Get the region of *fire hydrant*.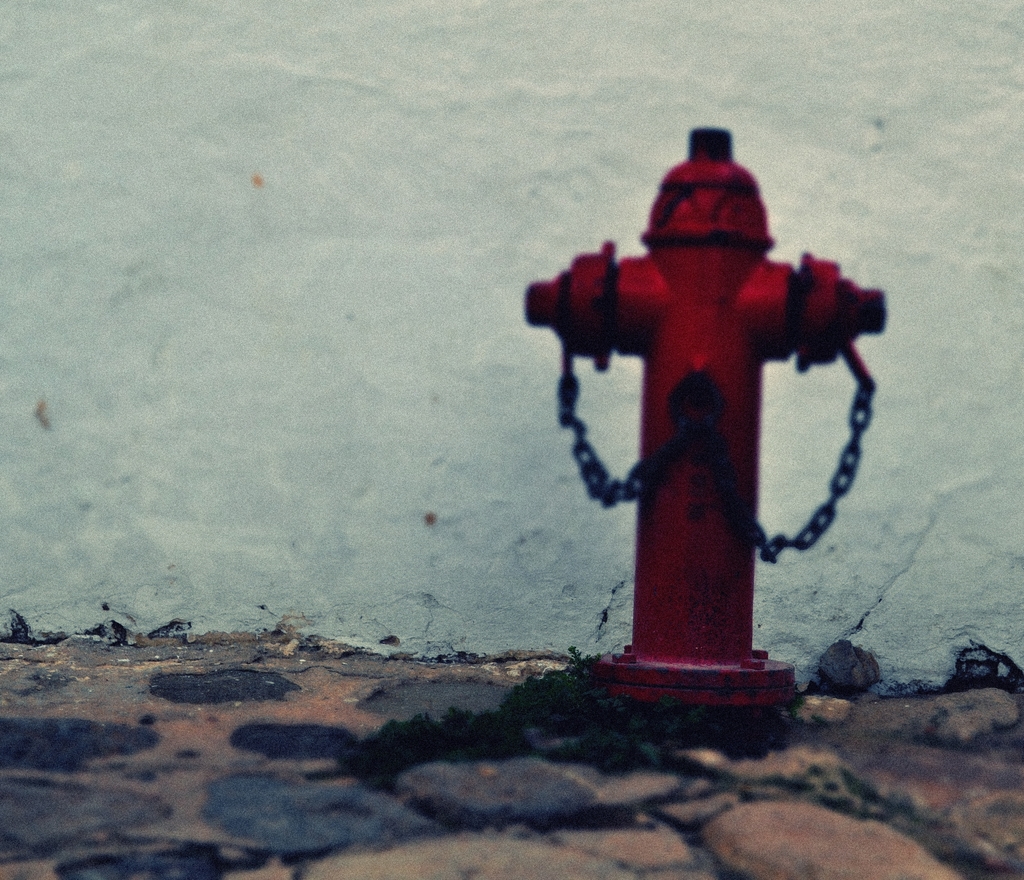
(526,129,886,701).
